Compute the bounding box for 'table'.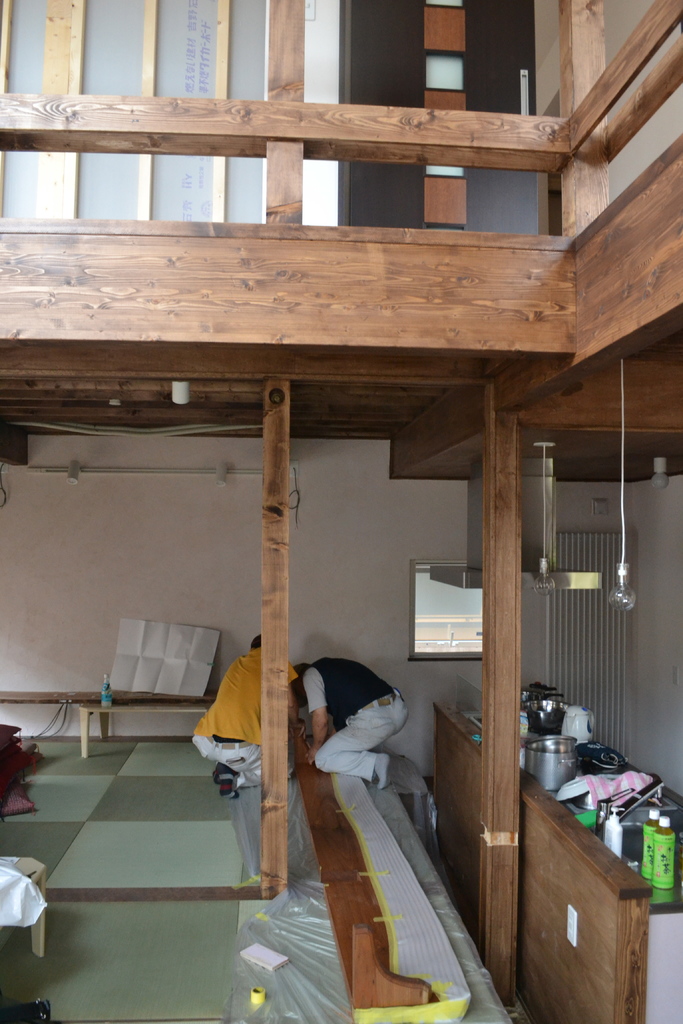
x1=422 y1=693 x2=663 y2=1023.
